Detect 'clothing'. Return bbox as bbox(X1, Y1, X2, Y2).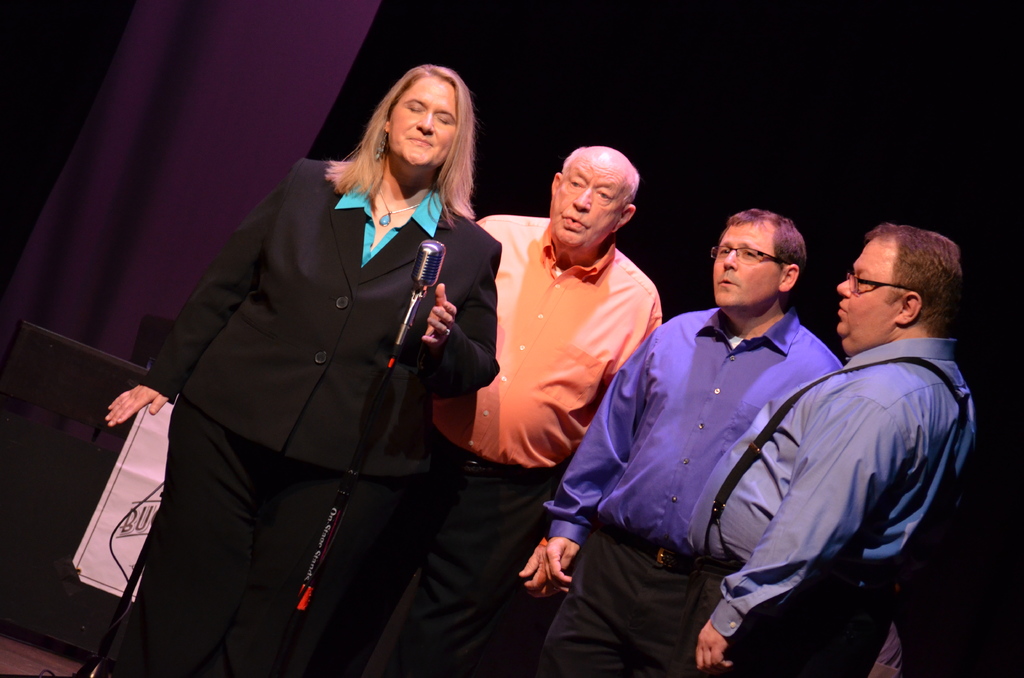
bbox(537, 300, 845, 677).
